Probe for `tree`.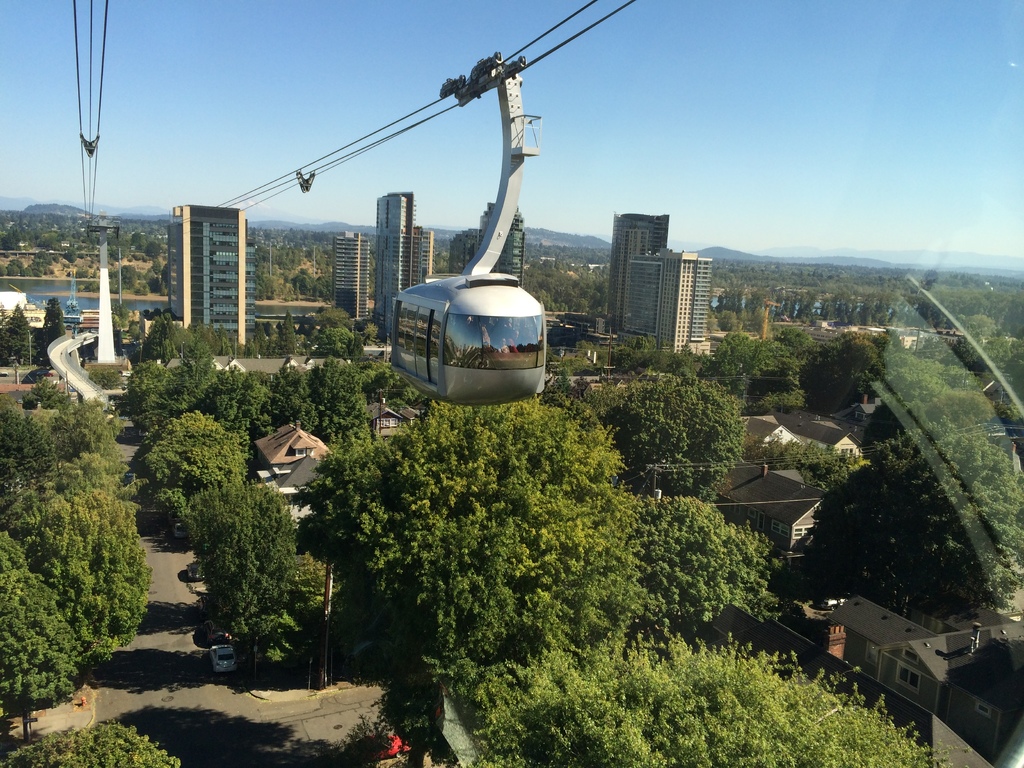
Probe result: <box>0,716,194,767</box>.
